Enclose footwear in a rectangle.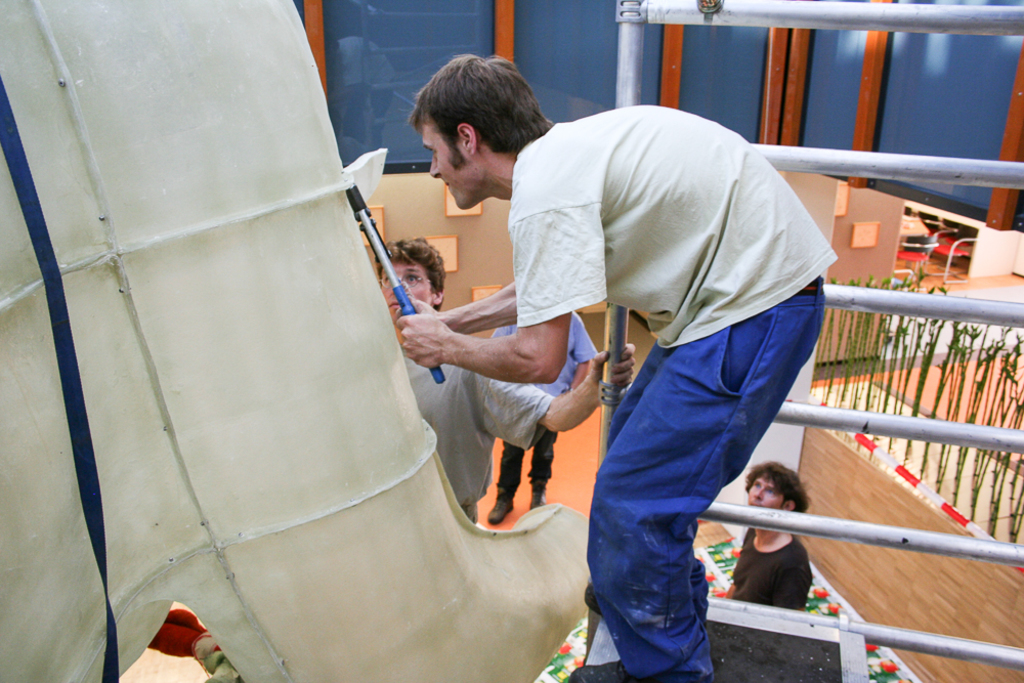
[left=518, top=486, right=546, bottom=509].
